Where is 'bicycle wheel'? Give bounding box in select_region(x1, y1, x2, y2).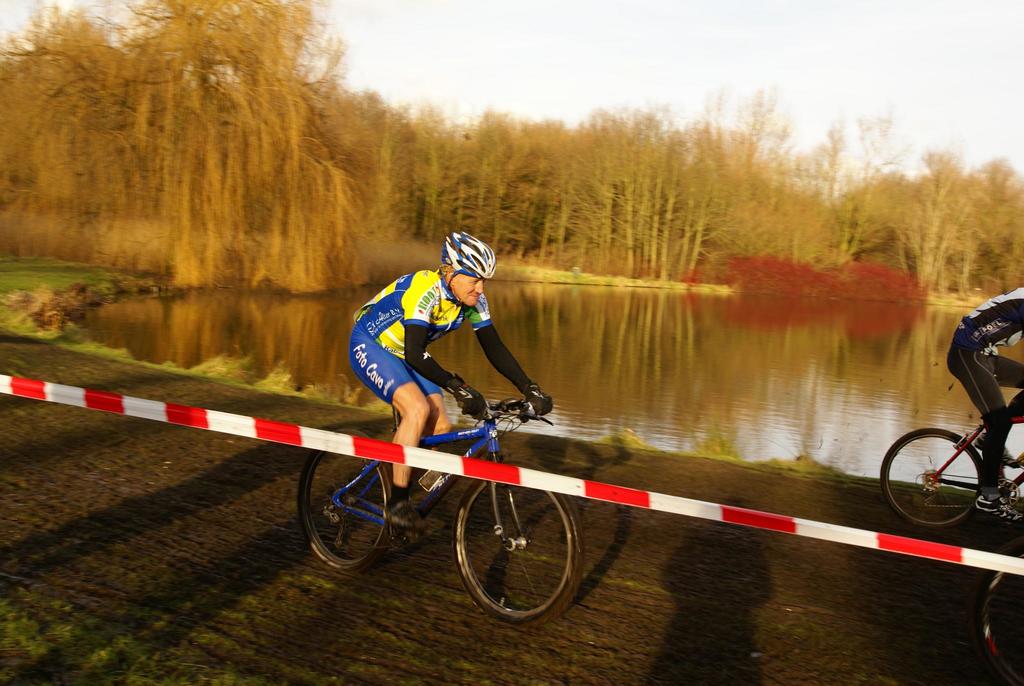
select_region(976, 555, 1023, 685).
